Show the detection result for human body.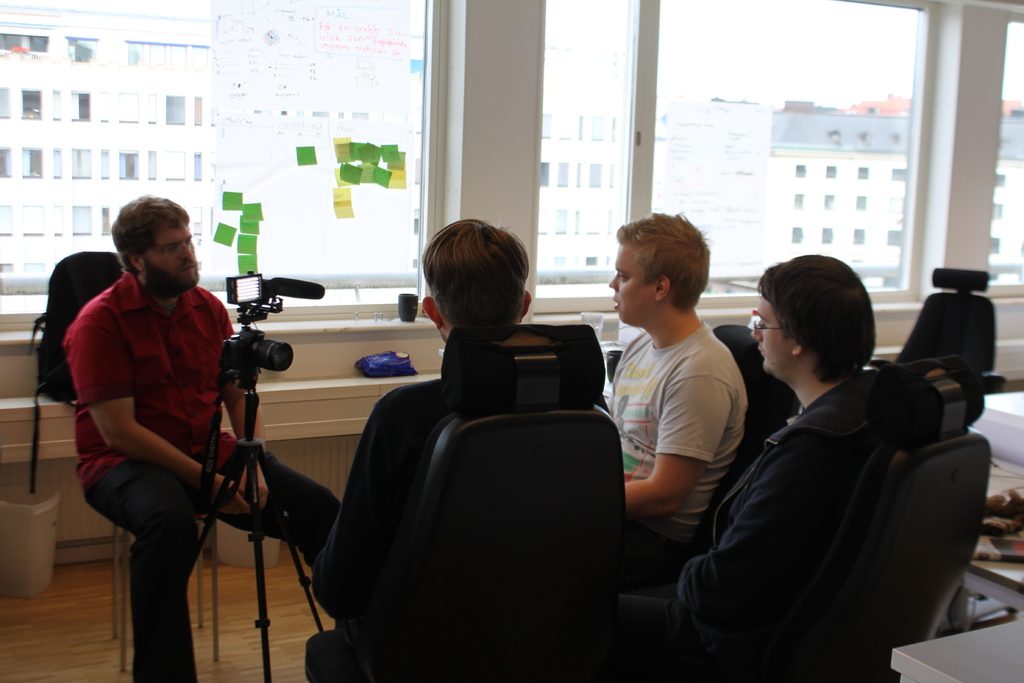
locate(660, 258, 878, 621).
